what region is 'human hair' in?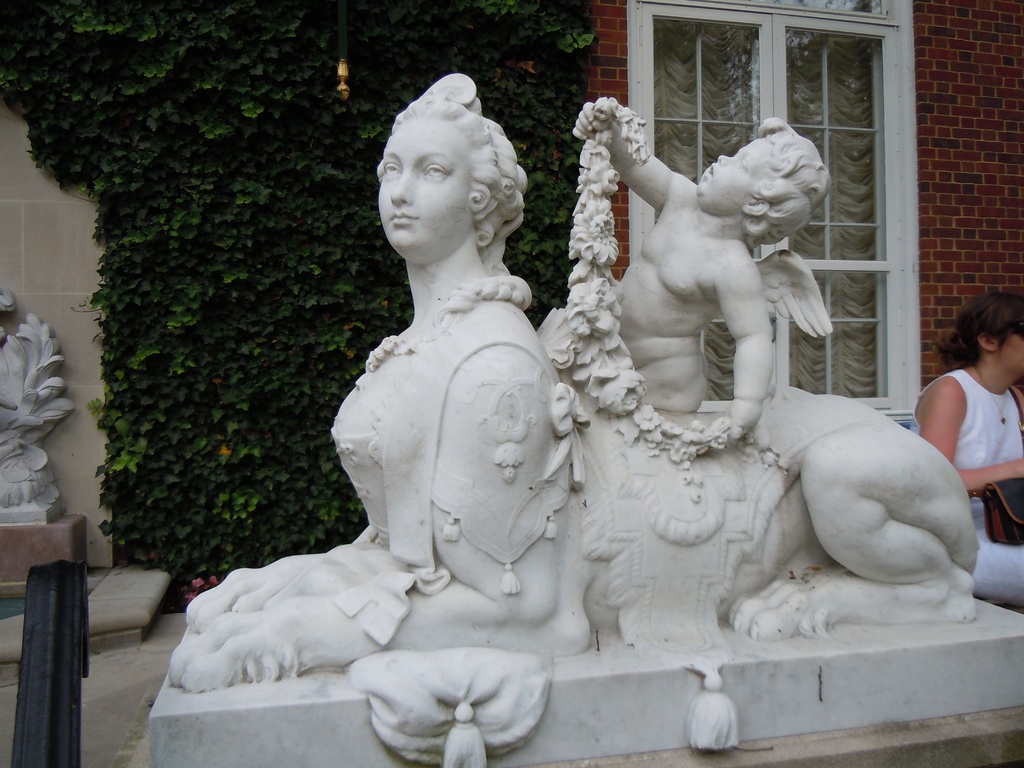
select_region(756, 115, 835, 250).
